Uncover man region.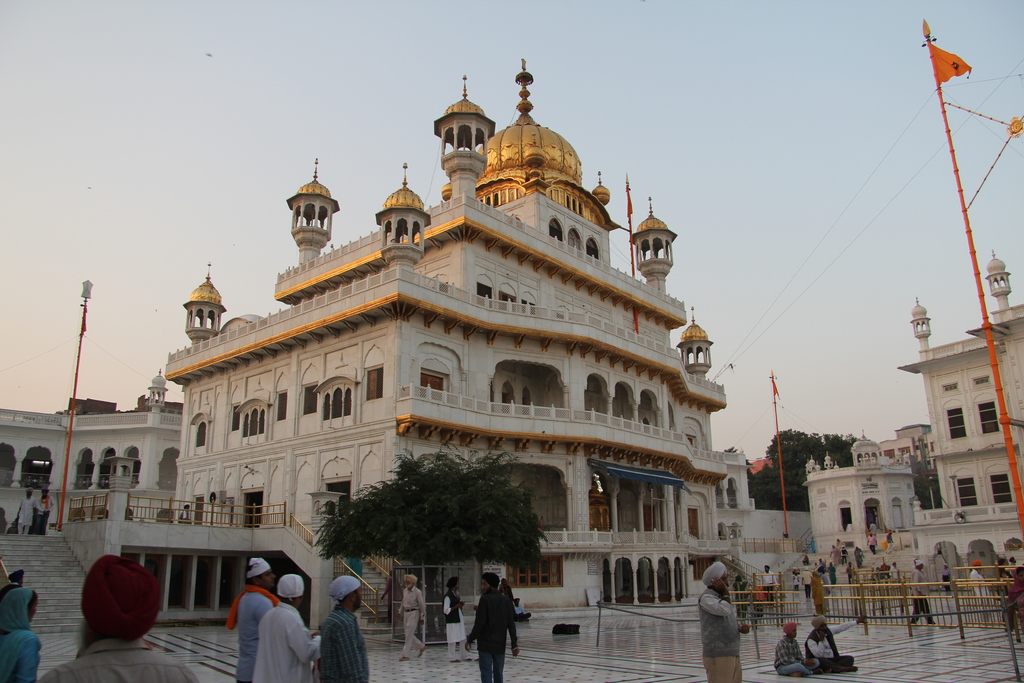
Uncovered: select_region(868, 531, 878, 553).
